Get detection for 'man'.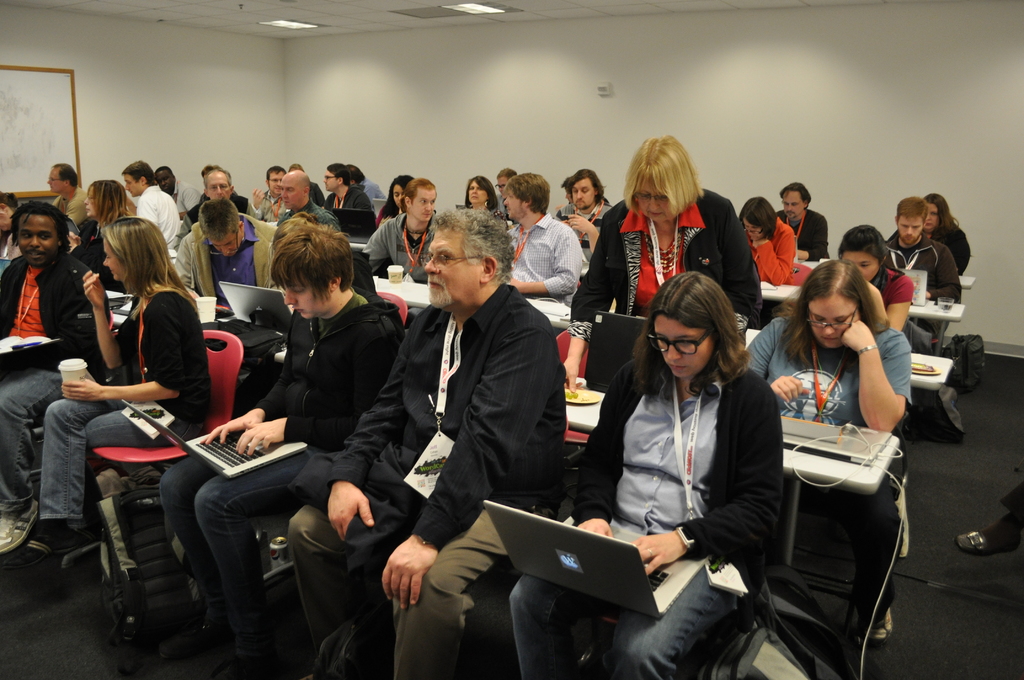
Detection: region(358, 175, 455, 289).
